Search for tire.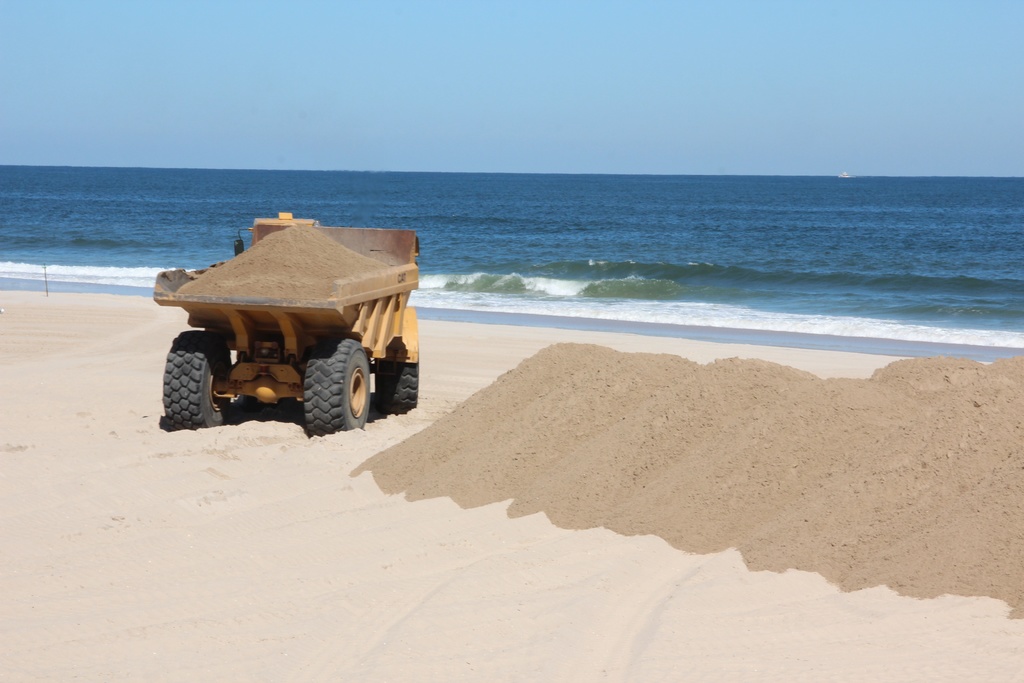
Found at bbox=[163, 329, 232, 427].
